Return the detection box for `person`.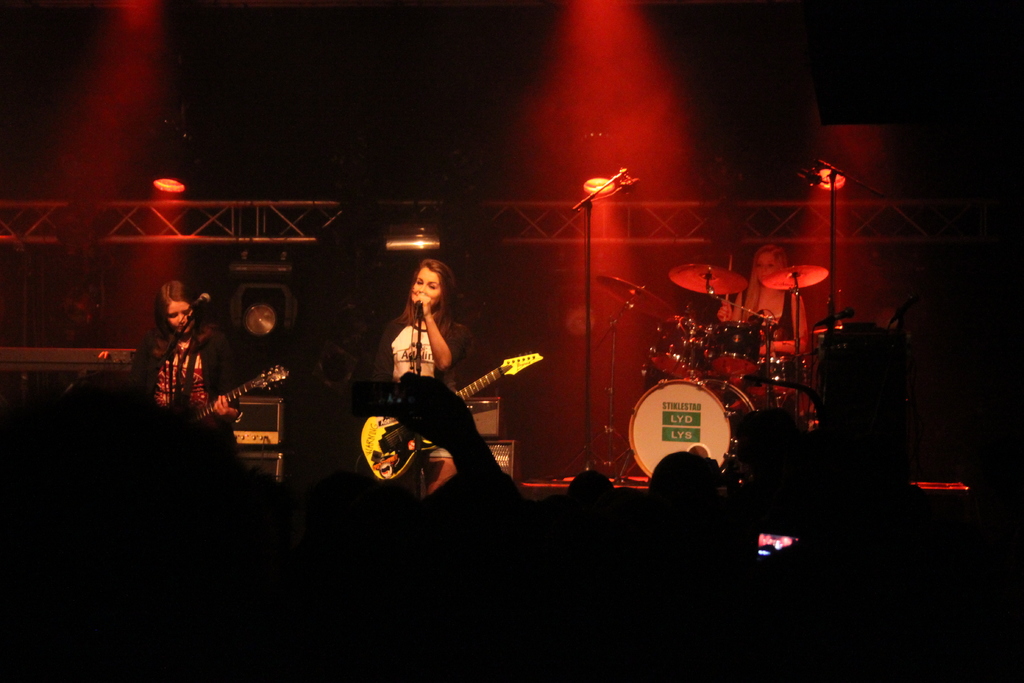
136 286 264 497.
